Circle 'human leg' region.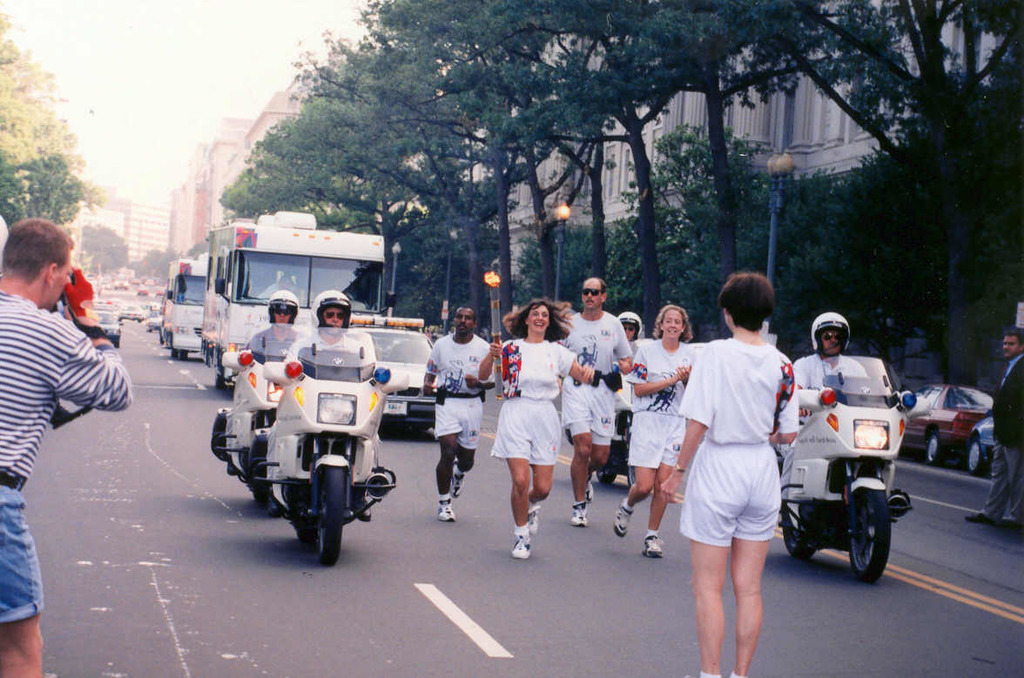
Region: Rect(649, 417, 679, 550).
